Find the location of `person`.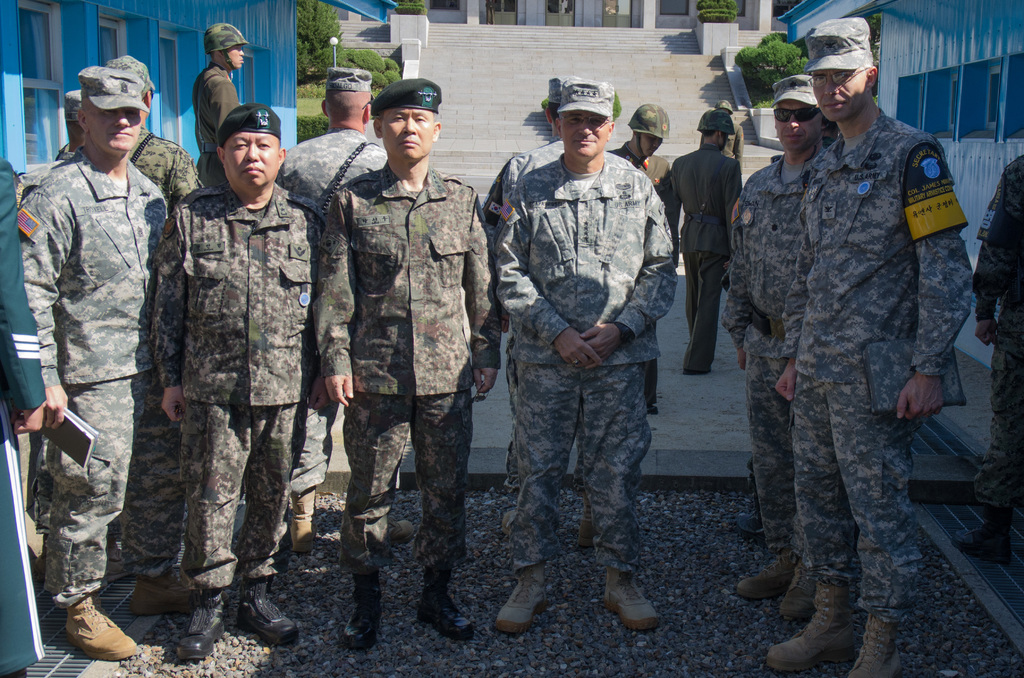
Location: box(604, 100, 675, 414).
